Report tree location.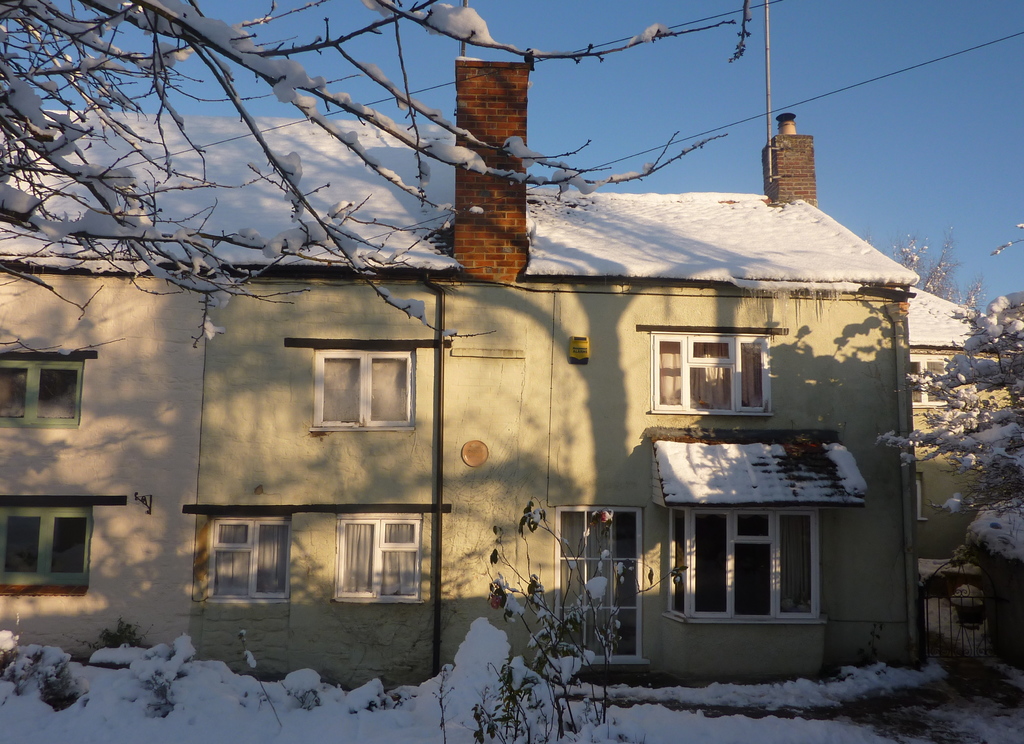
Report: x1=0, y1=0, x2=754, y2=339.
